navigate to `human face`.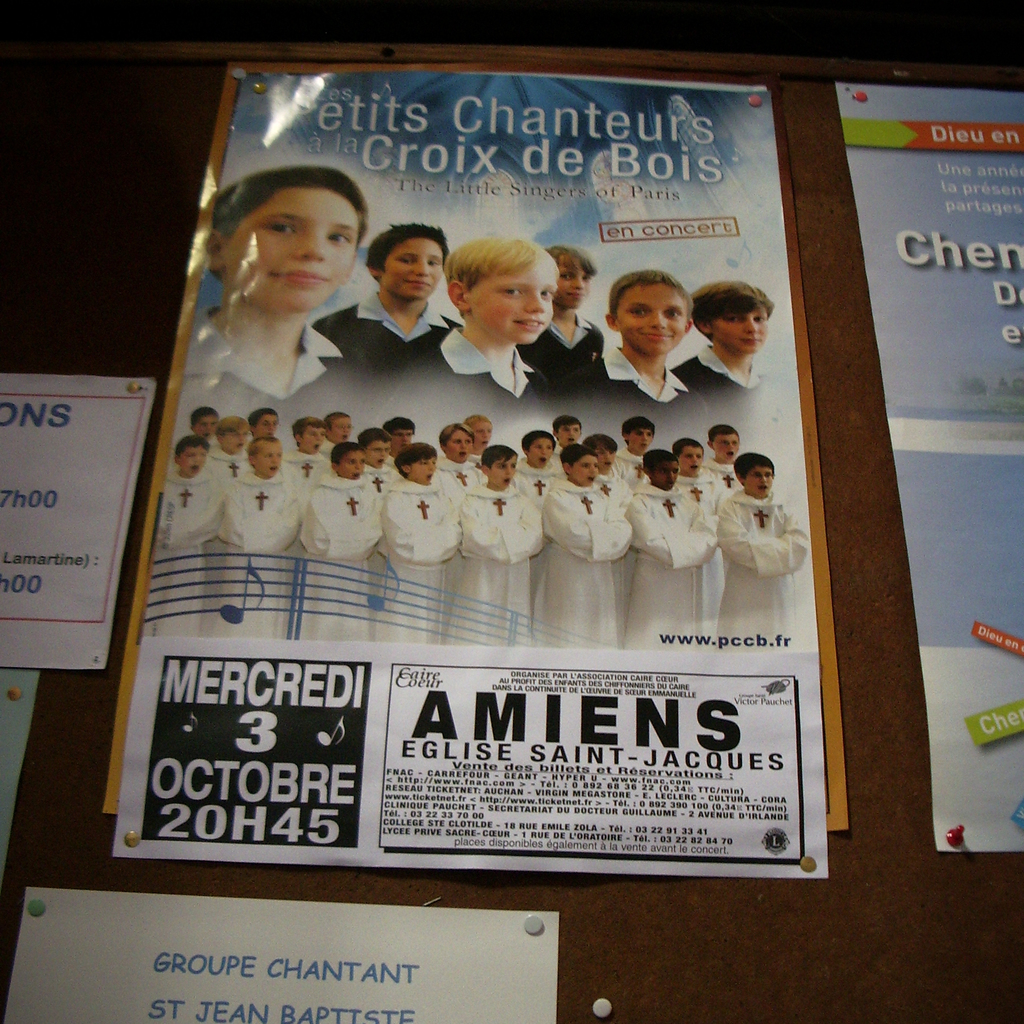
Navigation target: 340/454/364/483.
